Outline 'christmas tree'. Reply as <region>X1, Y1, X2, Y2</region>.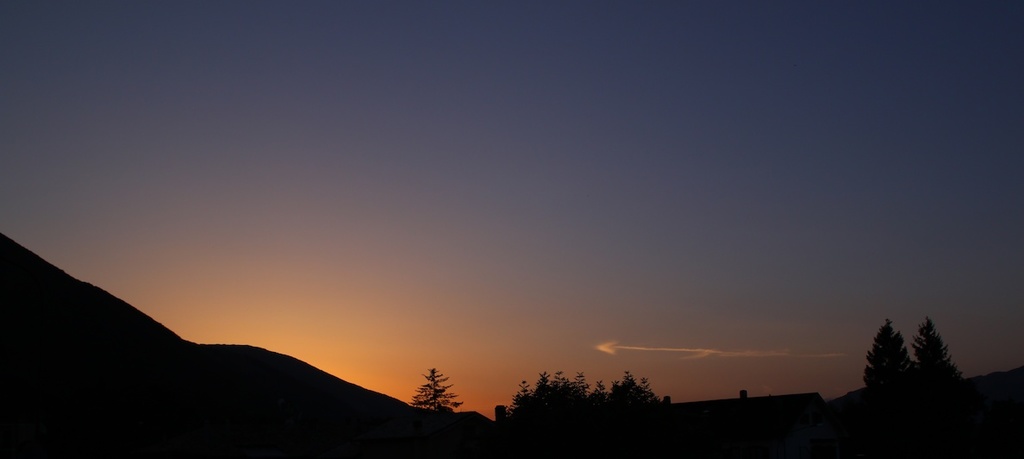
<region>411, 362, 468, 419</region>.
